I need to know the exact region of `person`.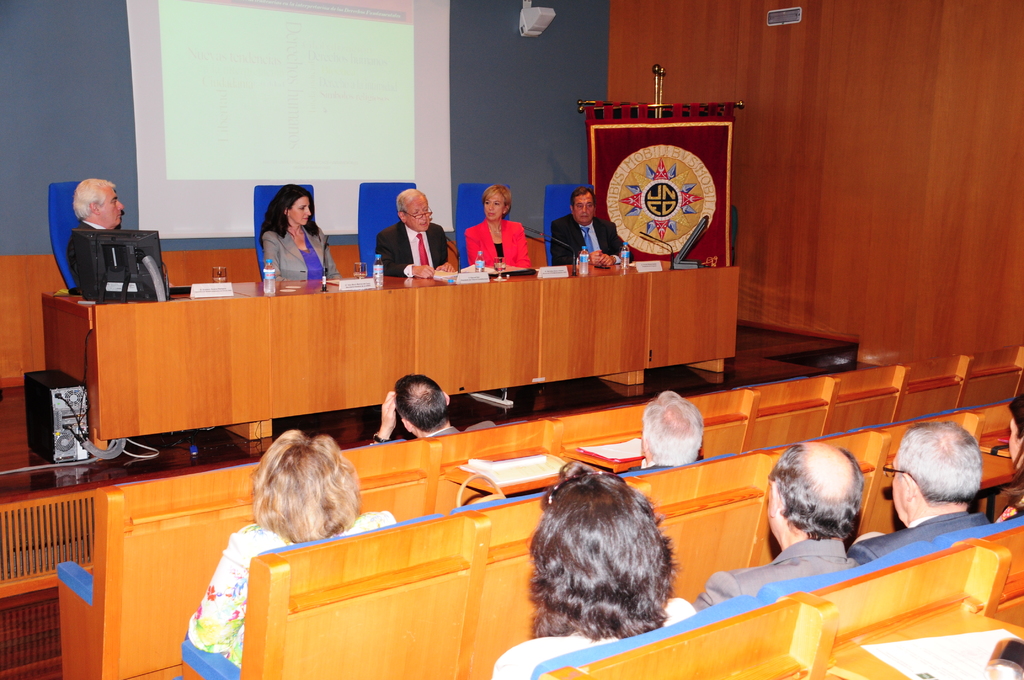
Region: (x1=493, y1=467, x2=696, y2=679).
